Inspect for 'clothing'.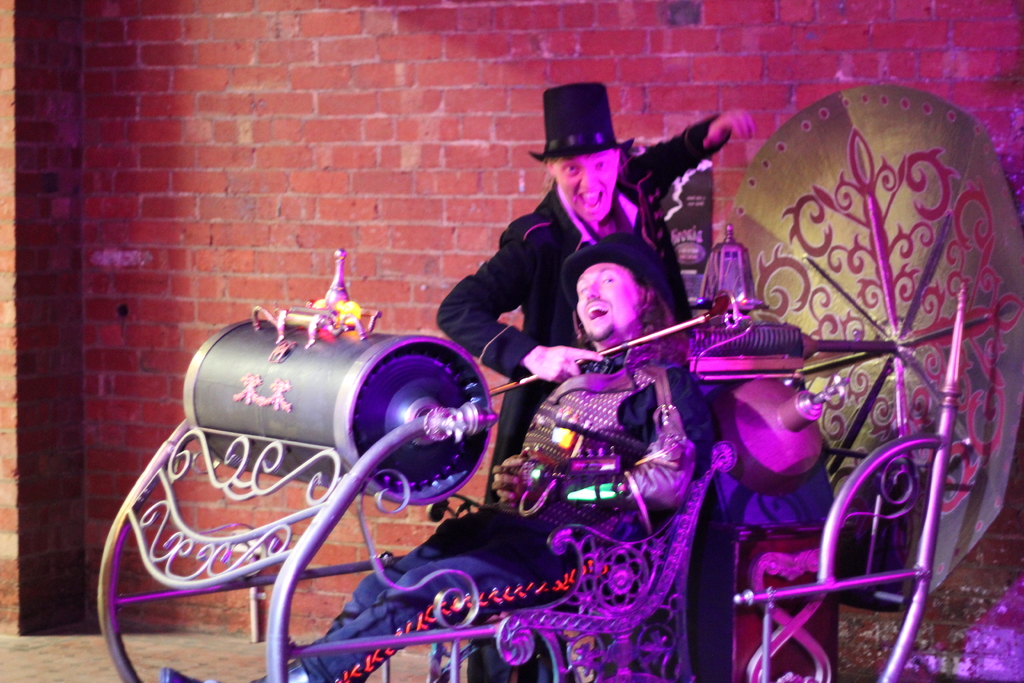
Inspection: locate(287, 342, 729, 682).
